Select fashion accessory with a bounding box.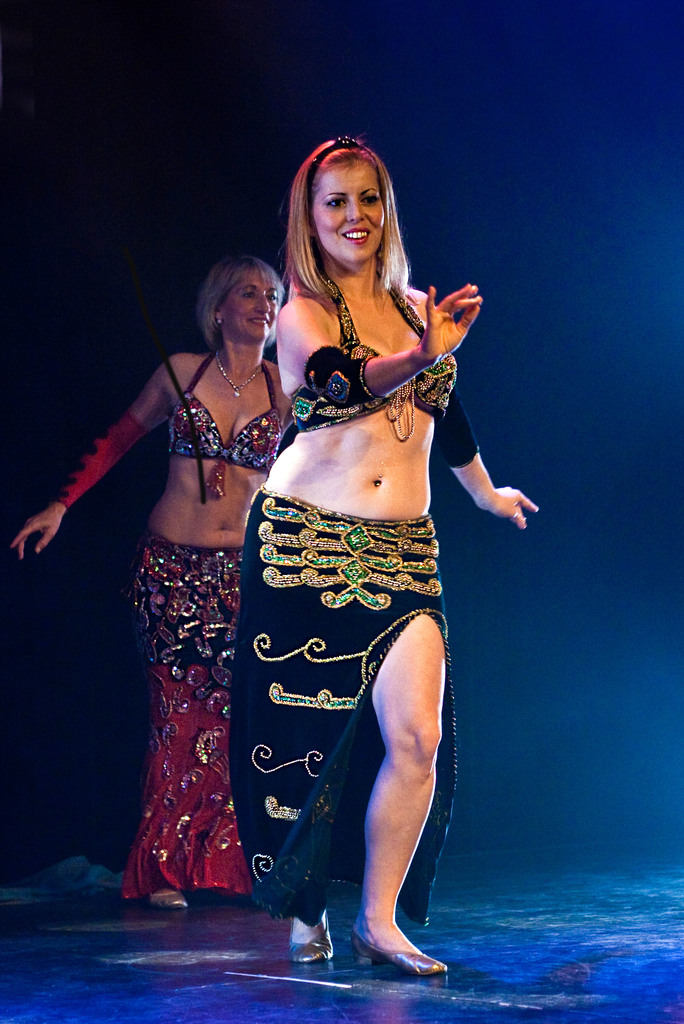
<region>303, 347, 376, 408</region>.
